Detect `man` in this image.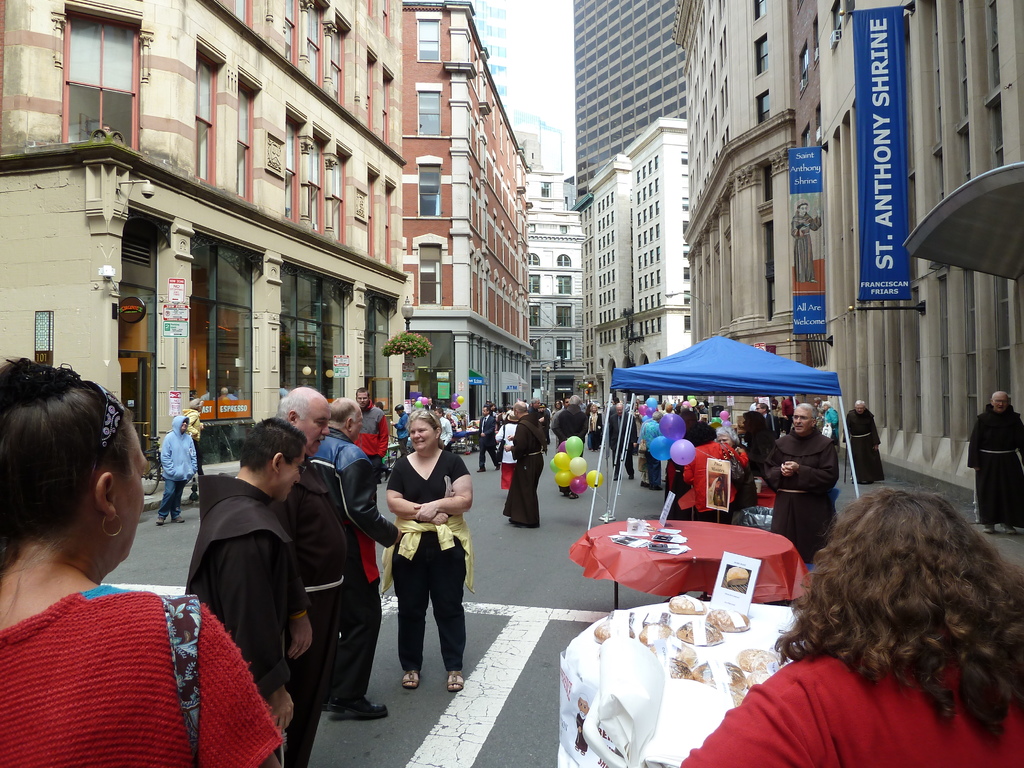
Detection: (444,411,461,447).
